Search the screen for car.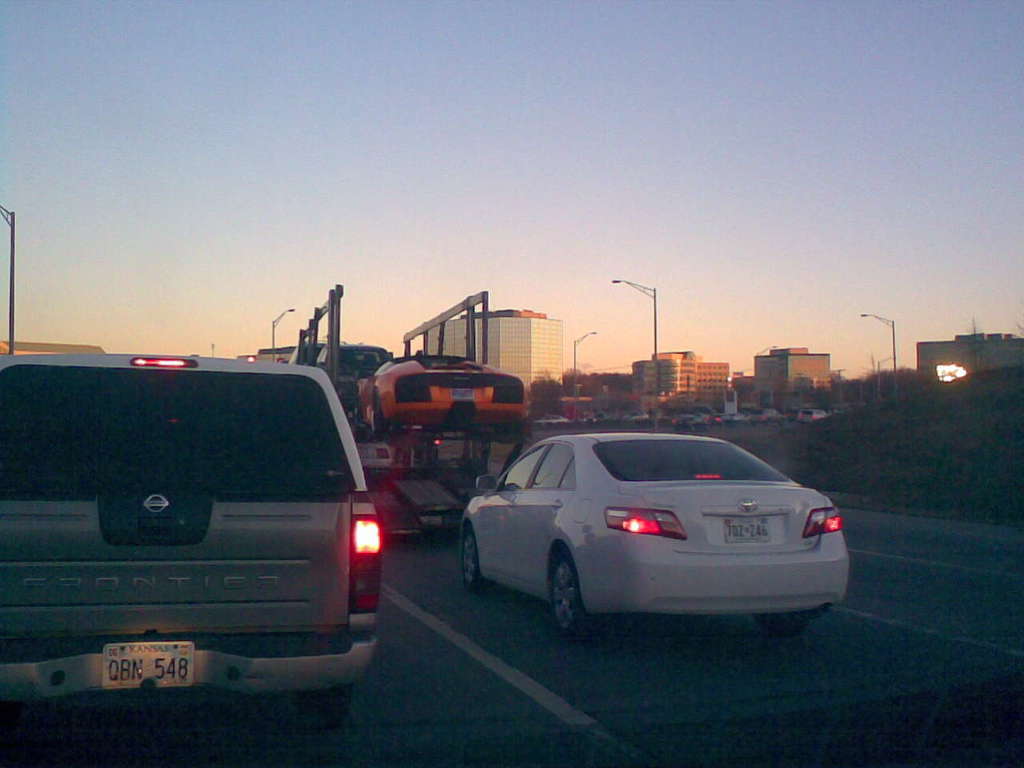
Found at <region>0, 348, 386, 758</region>.
